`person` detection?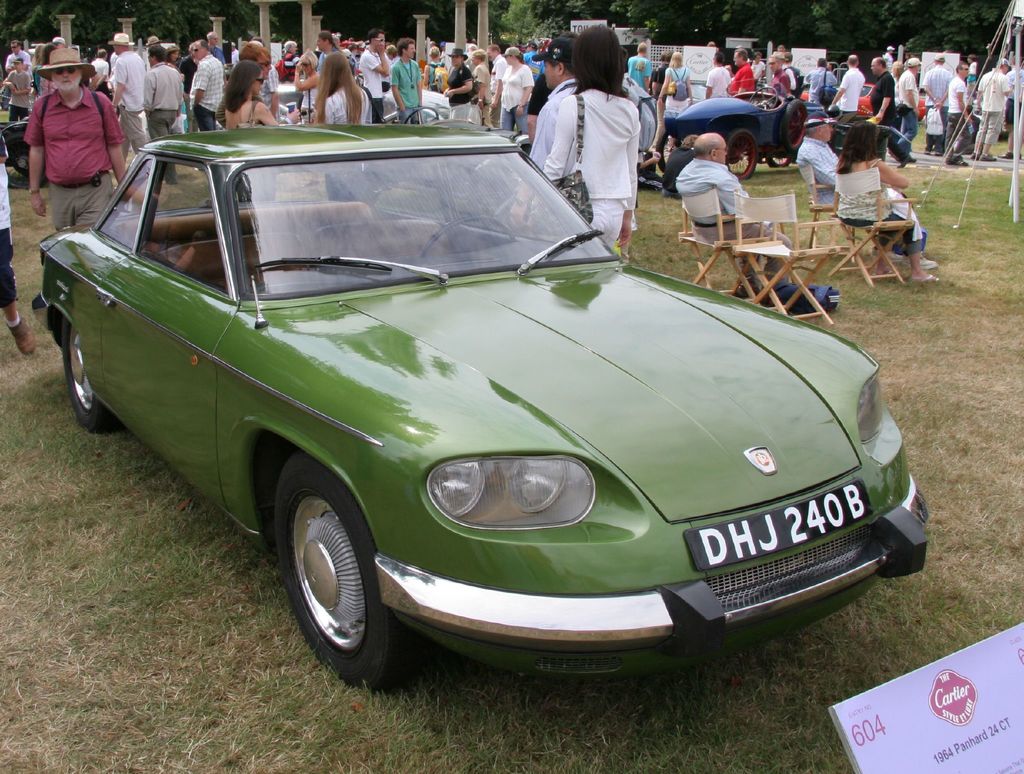
[x1=143, y1=46, x2=184, y2=144]
